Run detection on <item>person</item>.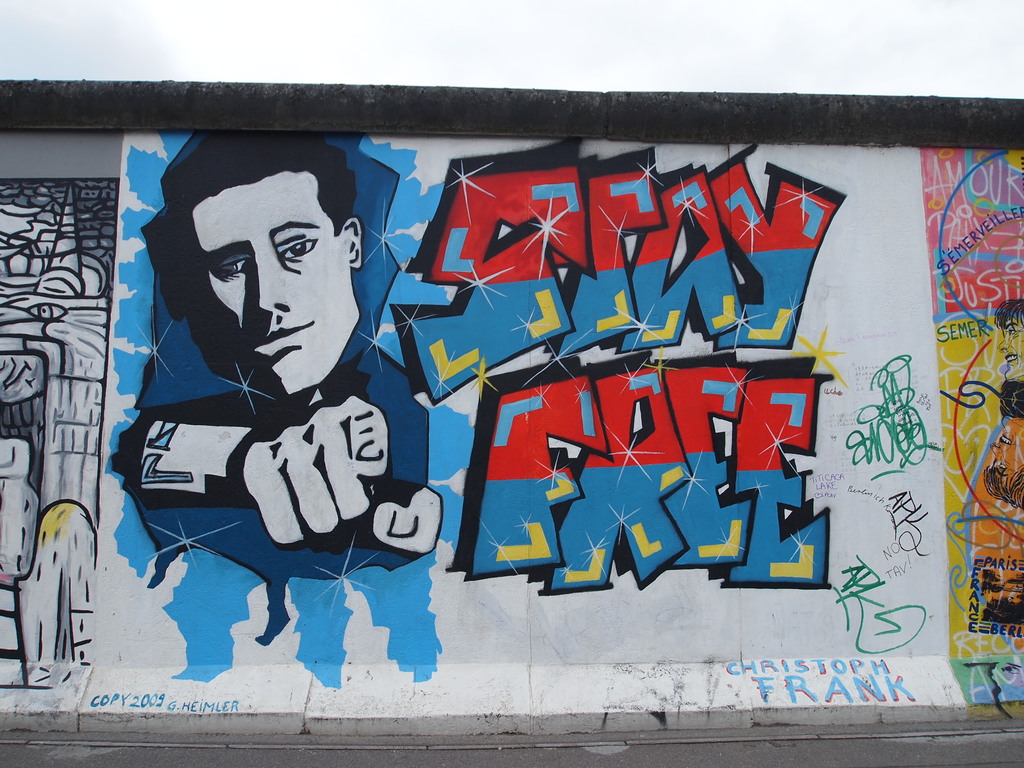
Result: {"left": 111, "top": 127, "right": 445, "bottom": 554}.
